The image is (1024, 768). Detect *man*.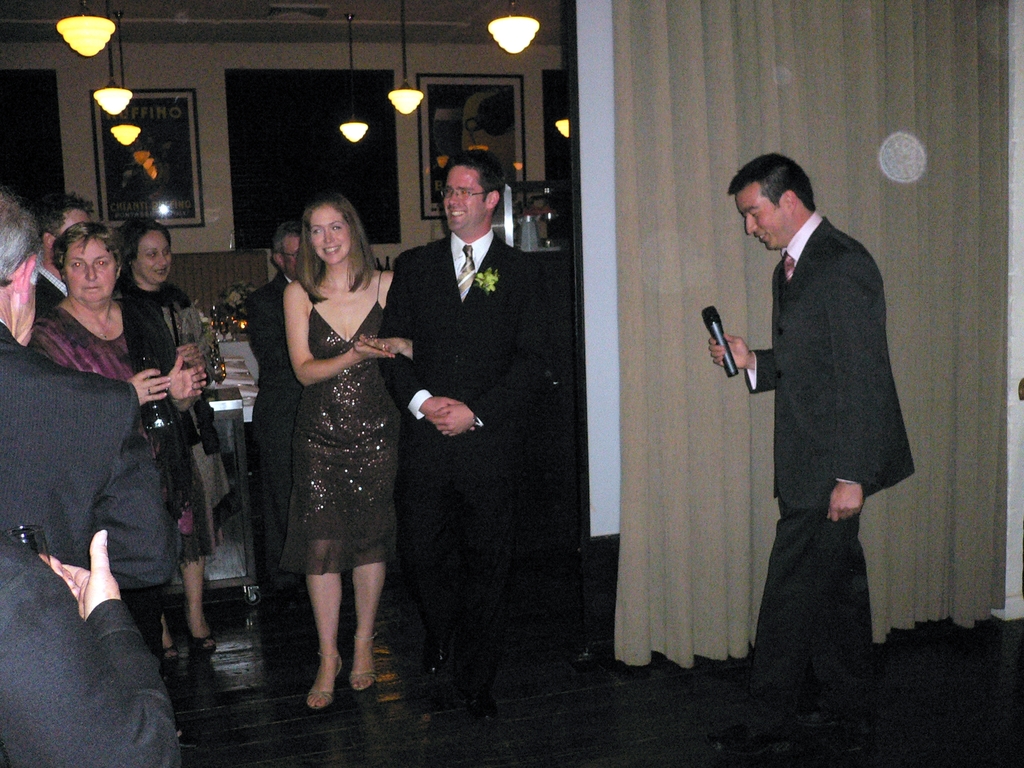
Detection: x1=0 y1=191 x2=188 y2=594.
